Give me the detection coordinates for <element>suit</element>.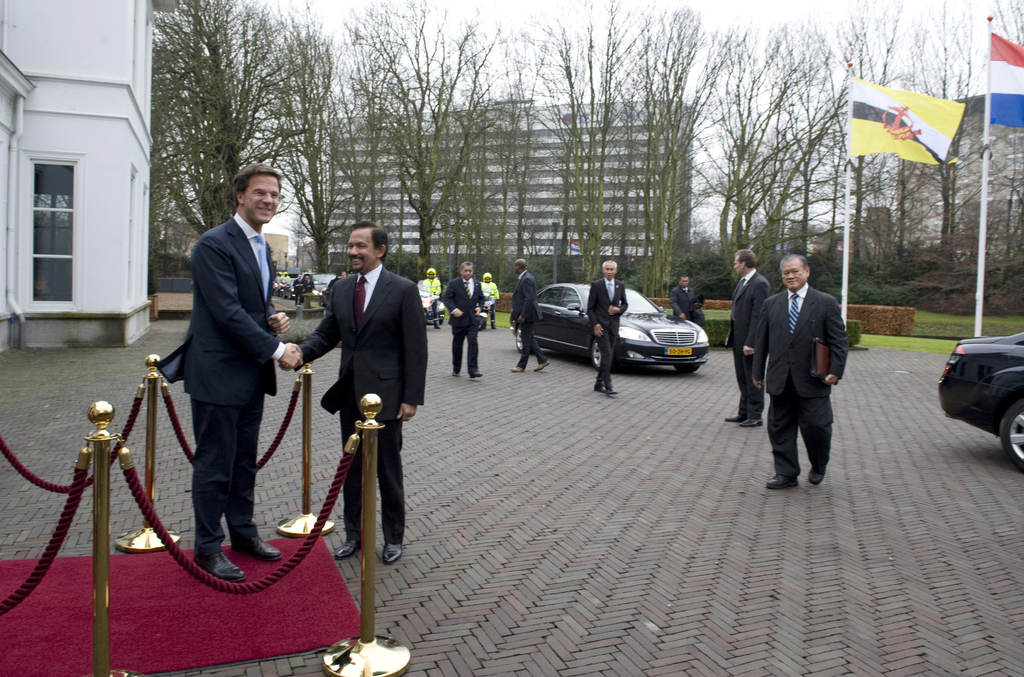
bbox=[744, 254, 851, 496].
